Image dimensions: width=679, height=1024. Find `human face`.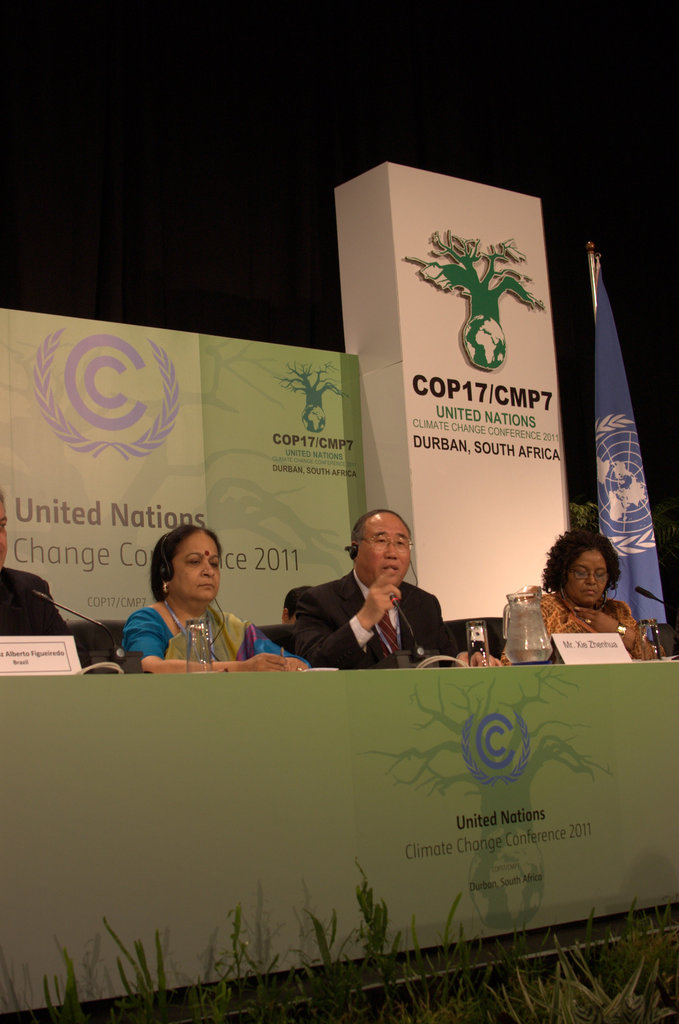
pyautogui.locateOnScreen(356, 511, 413, 585).
